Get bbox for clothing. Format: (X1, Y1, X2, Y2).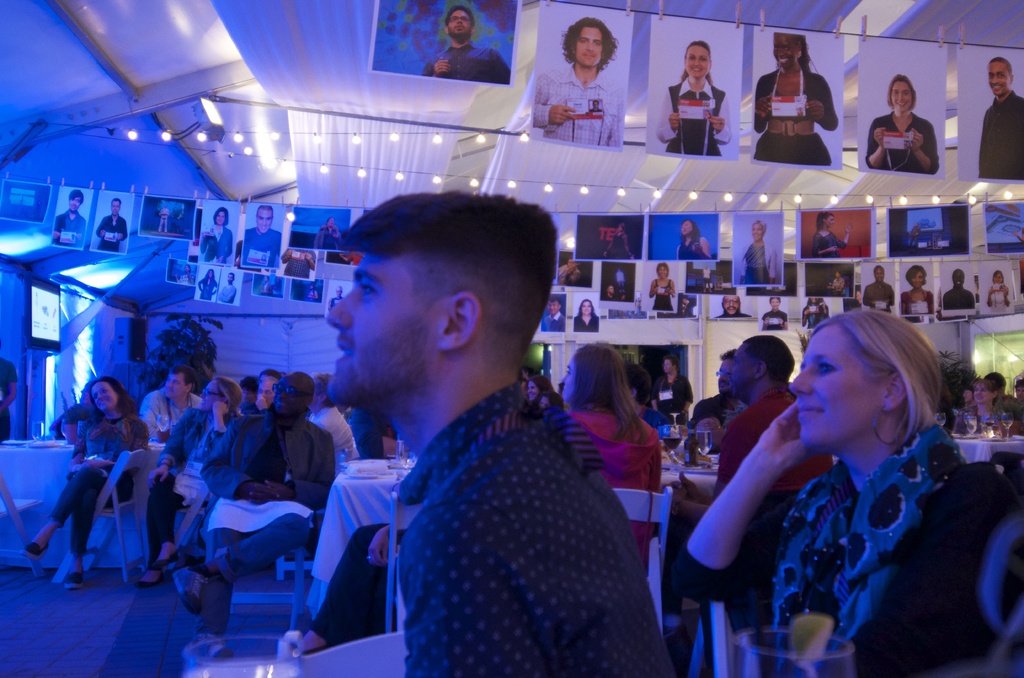
(763, 307, 789, 328).
